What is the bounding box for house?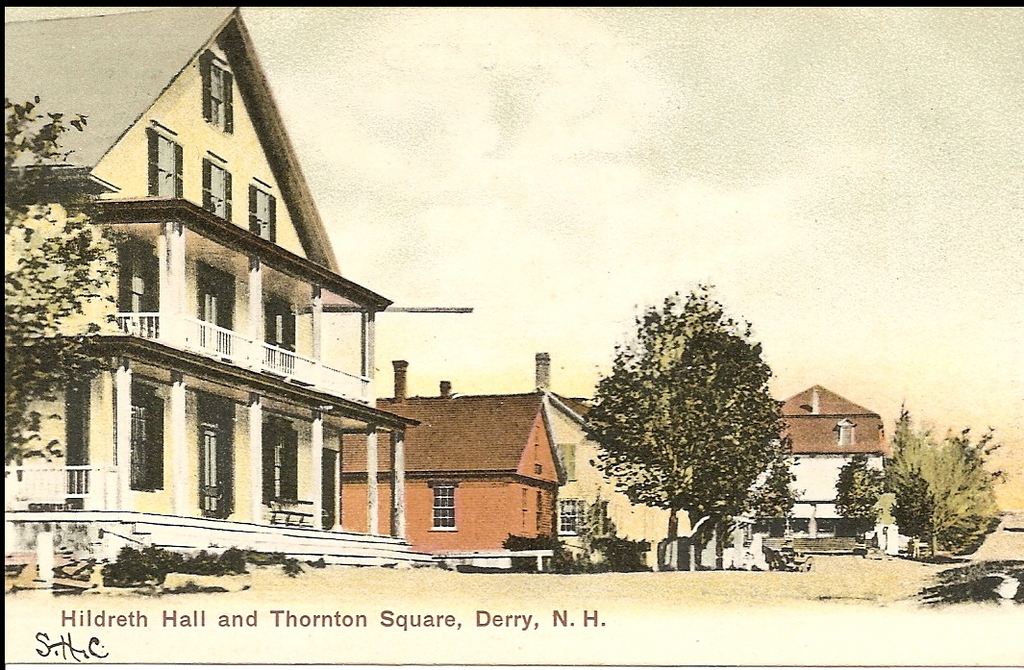
[x1=525, y1=353, x2=706, y2=572].
